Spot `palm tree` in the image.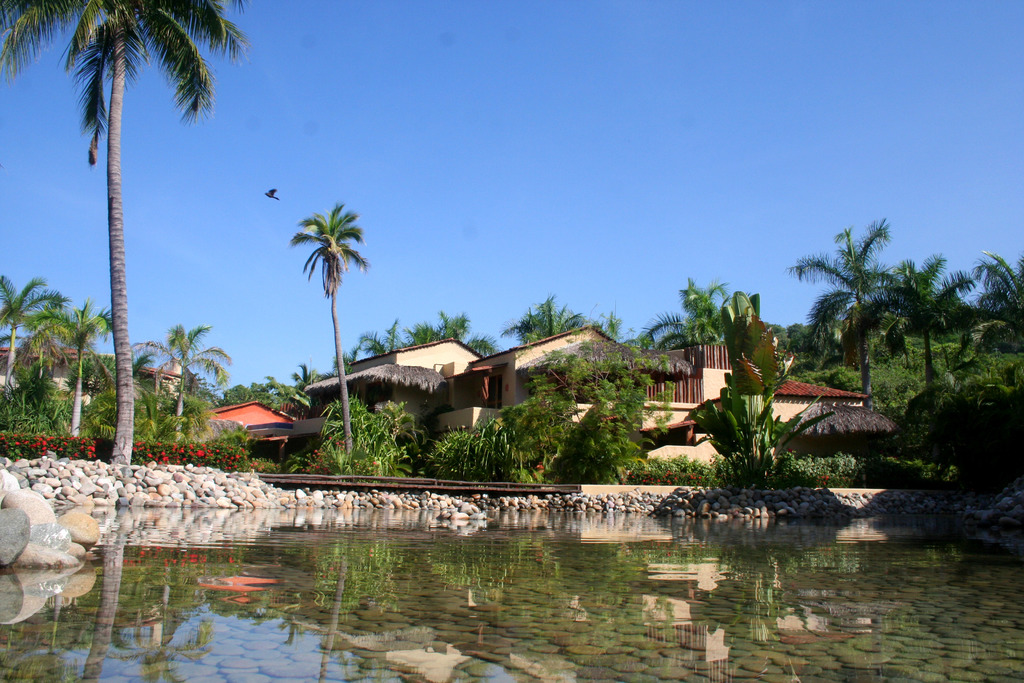
`palm tree` found at Rect(44, 305, 107, 429).
